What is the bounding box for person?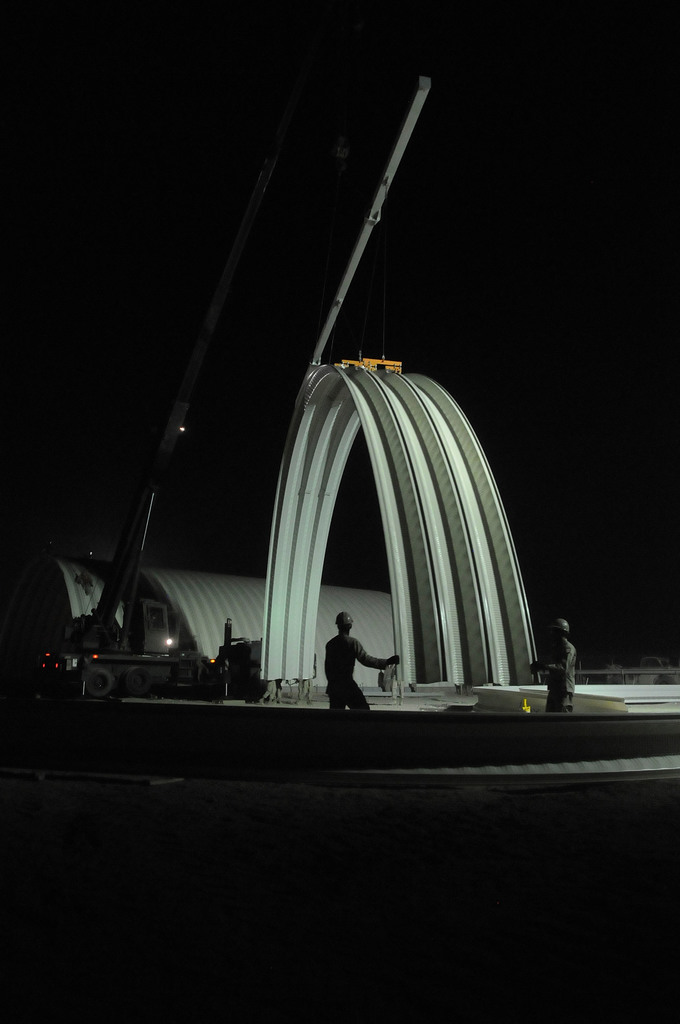
x1=323 y1=619 x2=405 y2=729.
